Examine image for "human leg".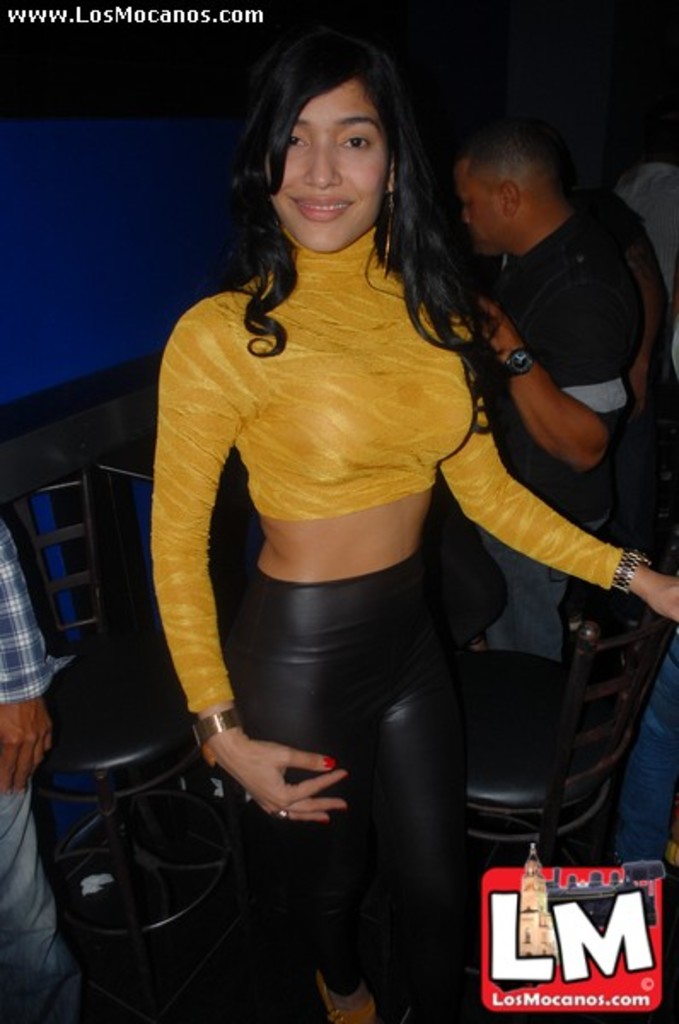
Examination result: select_region(459, 505, 616, 657).
